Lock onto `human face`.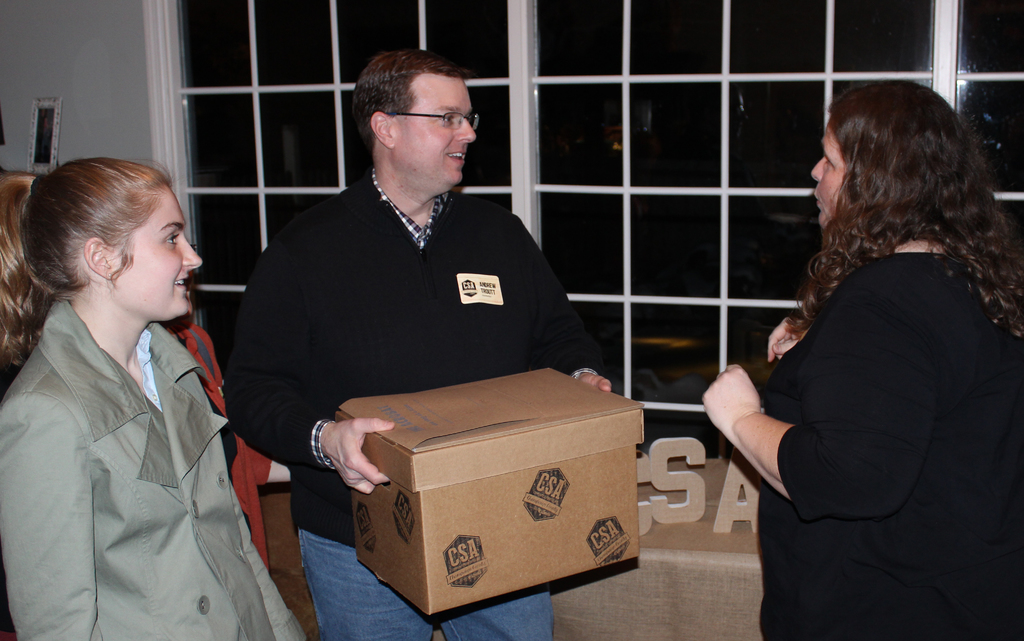
Locked: x1=101, y1=172, x2=203, y2=316.
